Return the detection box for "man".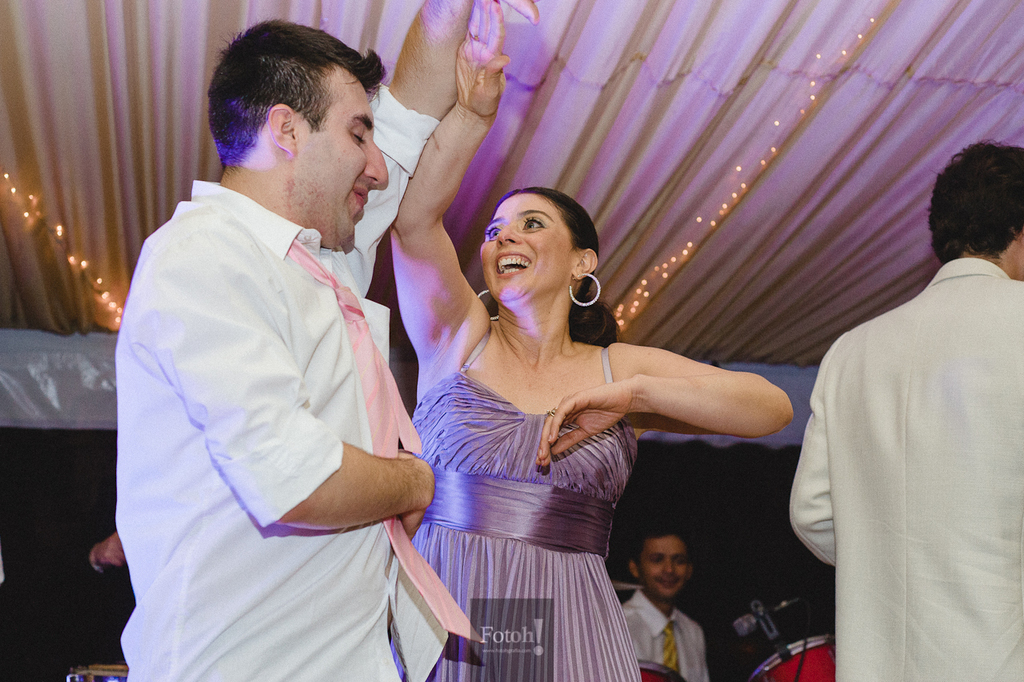
(790,143,1023,681).
